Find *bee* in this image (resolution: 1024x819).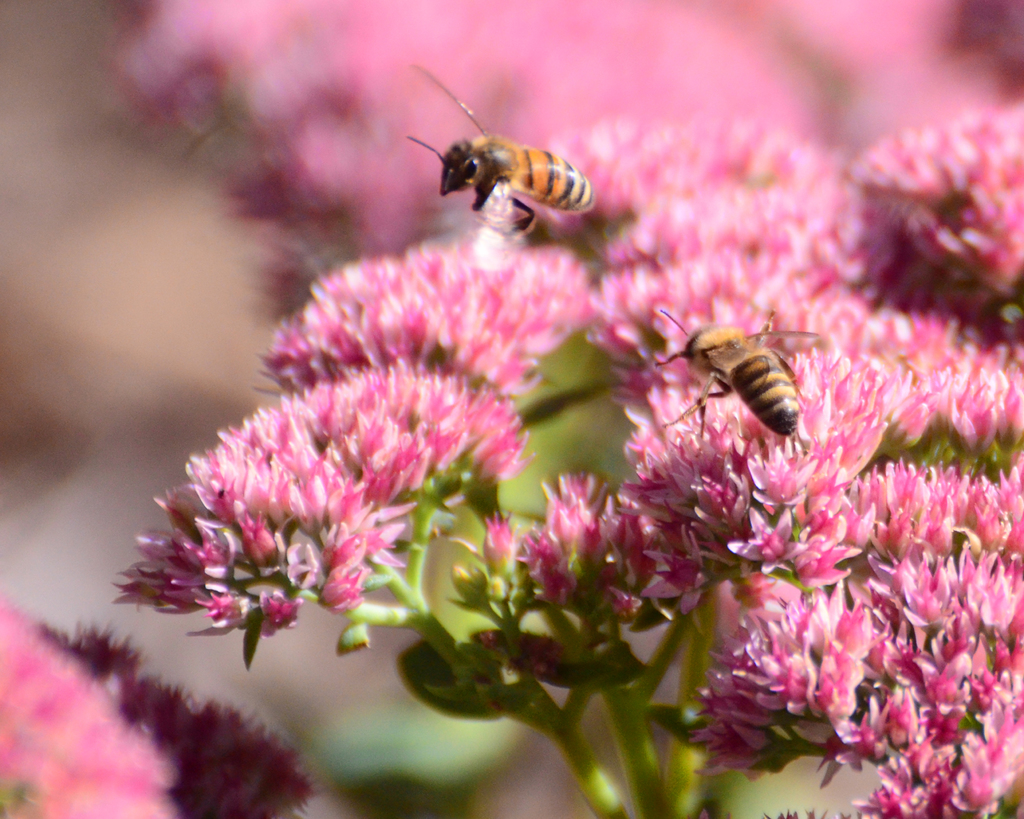
<bbox>656, 299, 826, 456</bbox>.
